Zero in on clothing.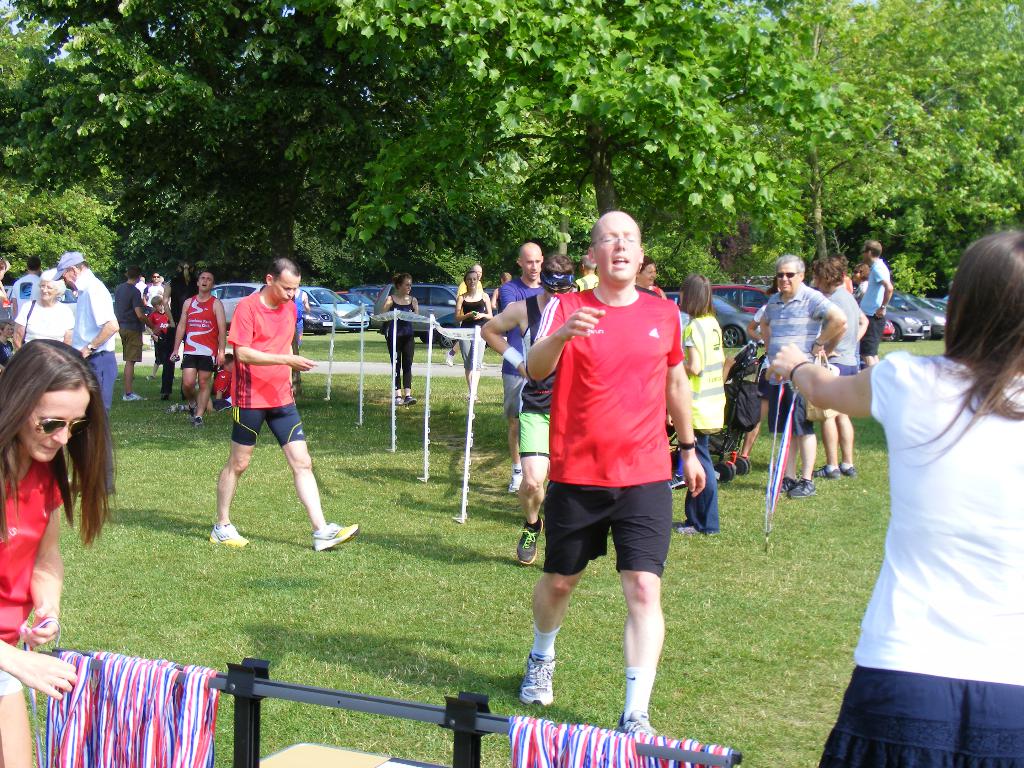
Zeroed in: rect(0, 438, 70, 715).
